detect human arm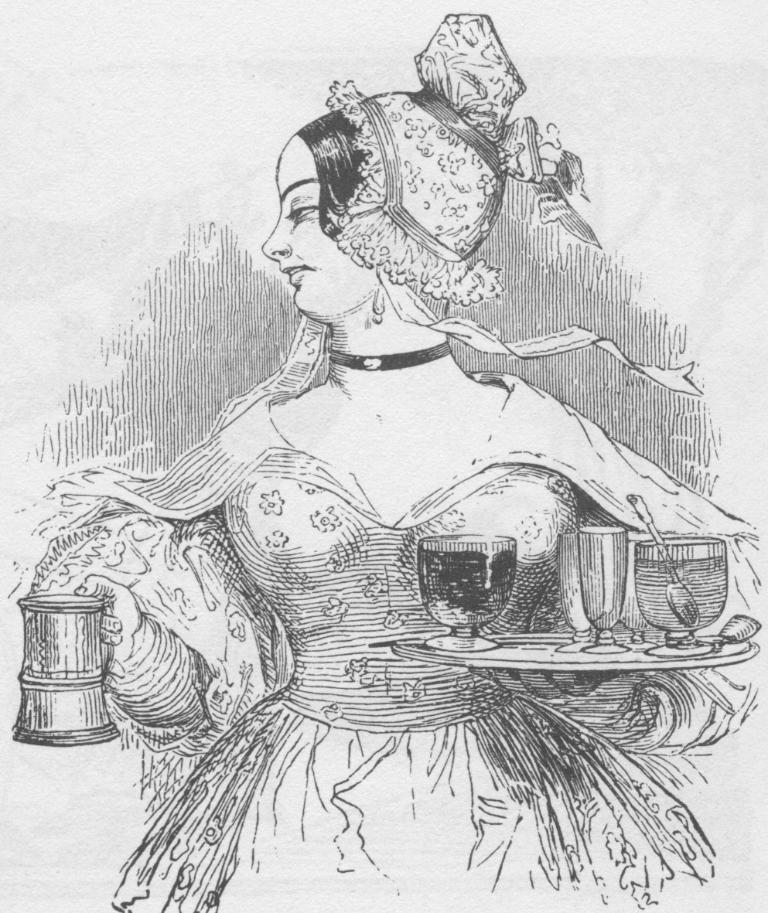
{"x1": 475, "y1": 435, "x2": 767, "y2": 755}
